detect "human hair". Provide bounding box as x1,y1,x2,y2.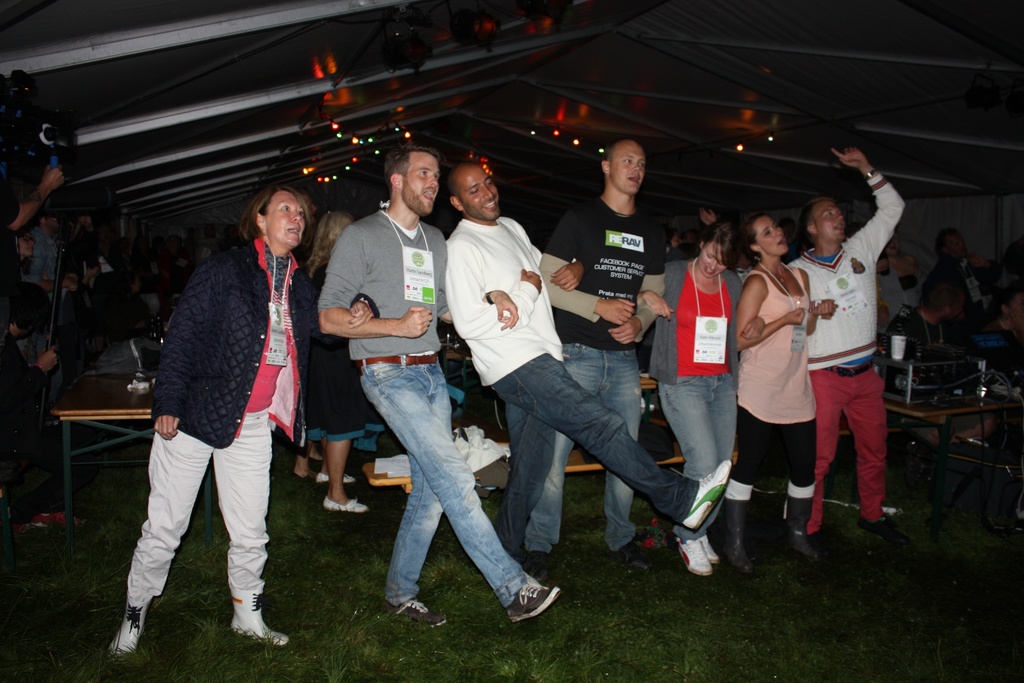
705,216,742,272.
